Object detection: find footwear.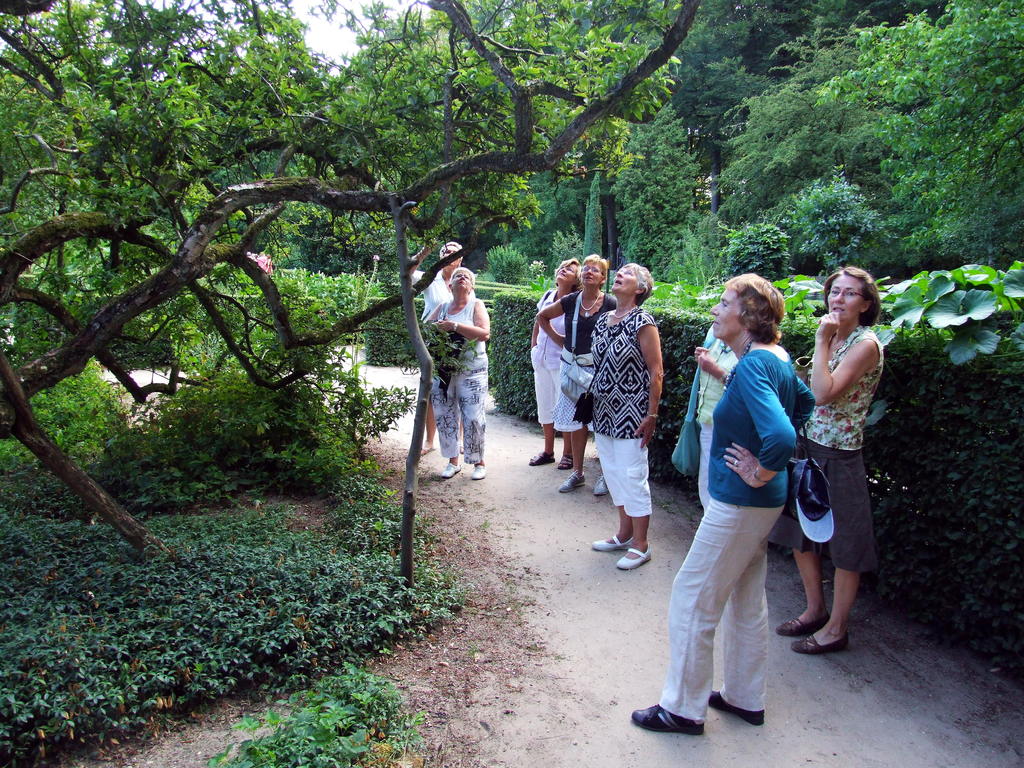
bbox=(595, 472, 609, 495).
